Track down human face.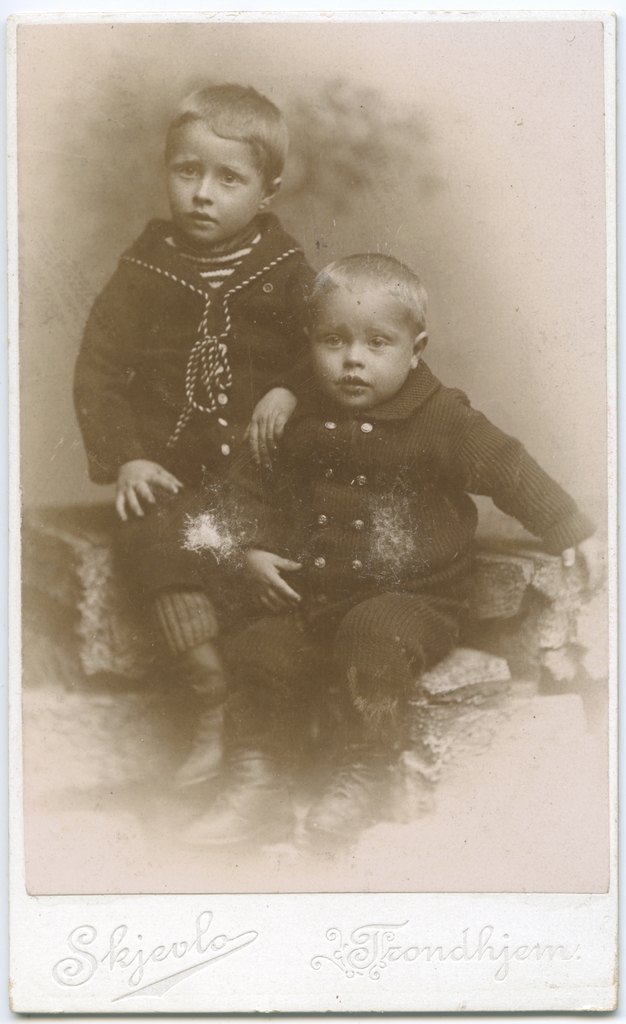
Tracked to (x1=309, y1=288, x2=411, y2=410).
